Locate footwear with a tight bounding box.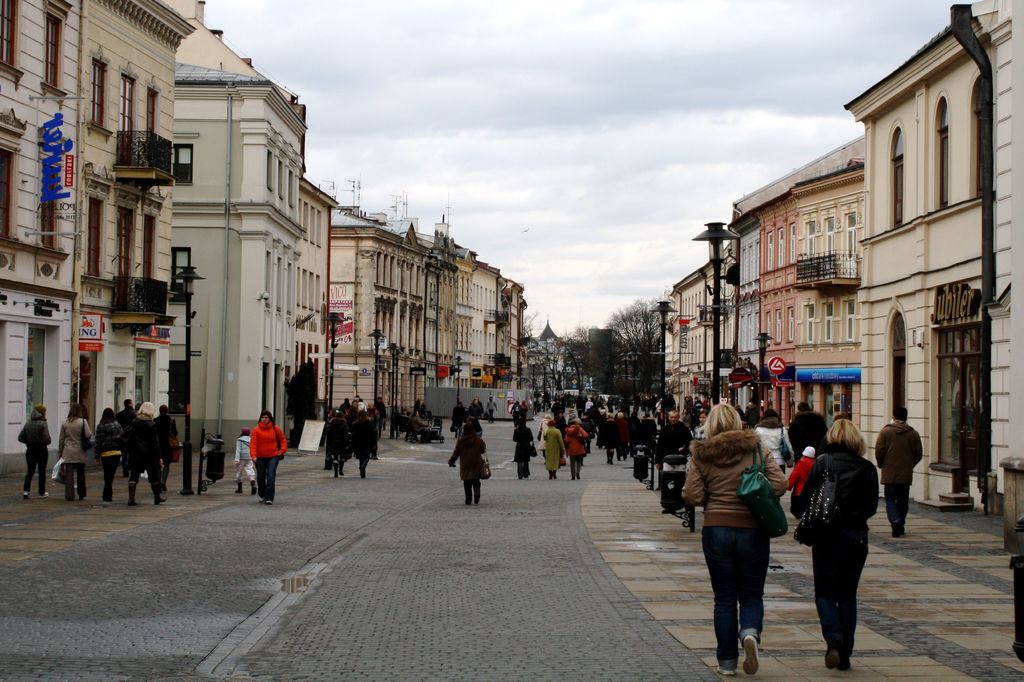
detection(111, 501, 113, 505).
